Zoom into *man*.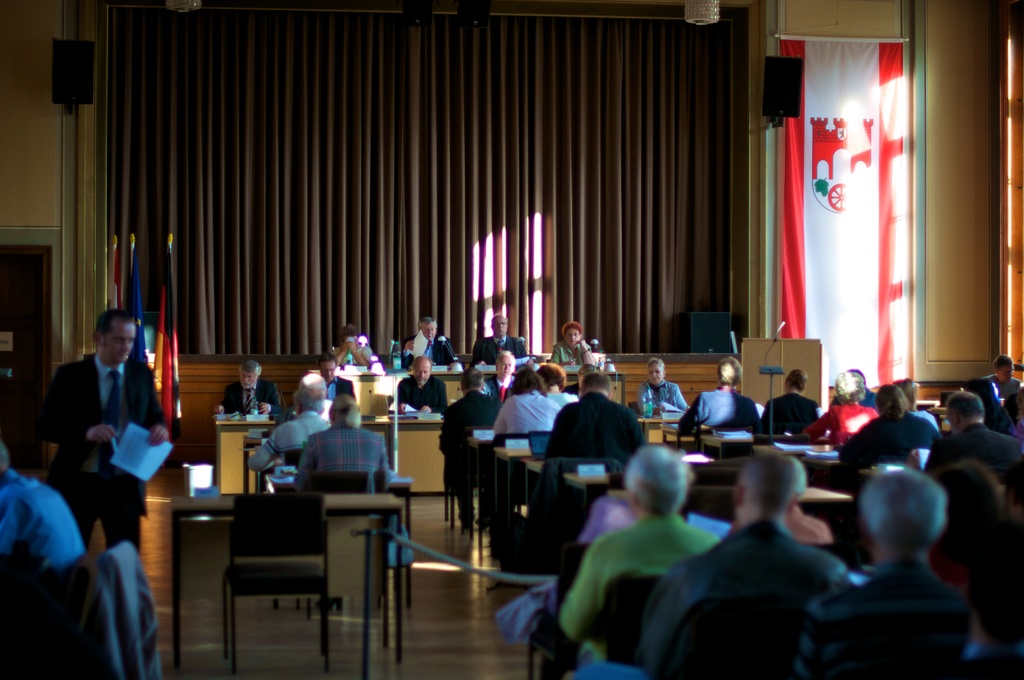
Zoom target: rect(669, 464, 872, 670).
